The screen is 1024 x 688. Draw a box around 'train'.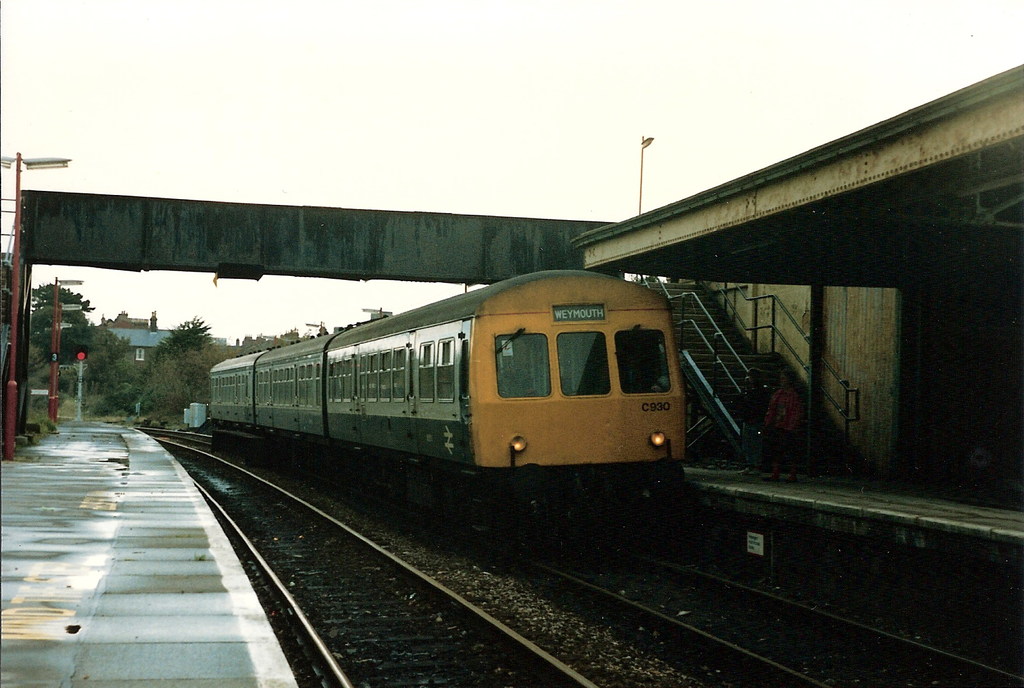
box=[207, 266, 687, 538].
